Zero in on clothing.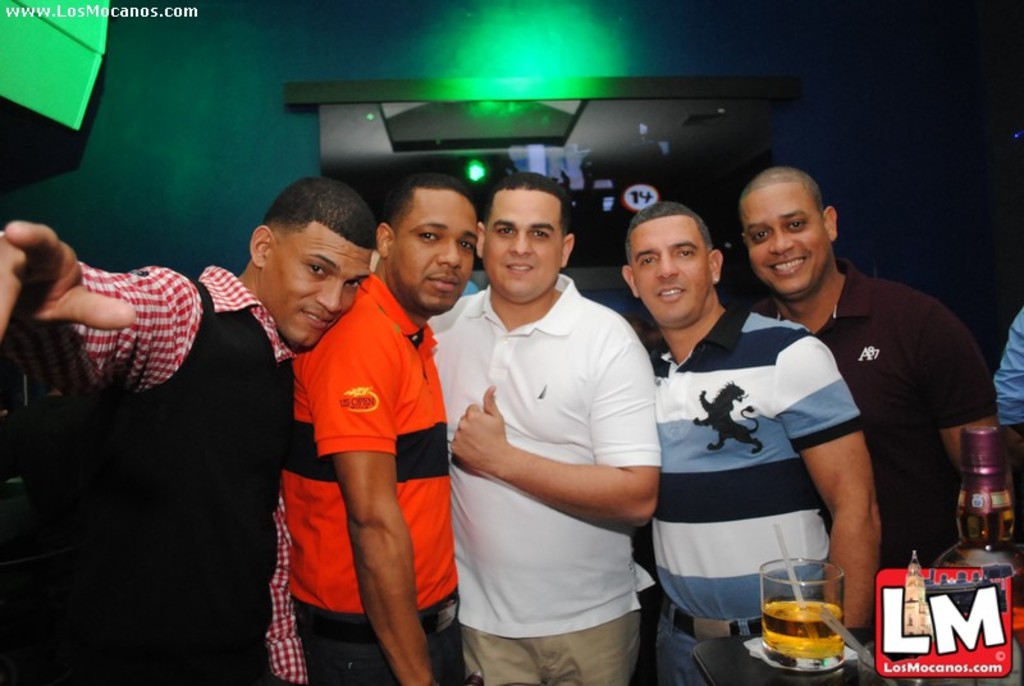
Zeroed in: l=14, t=260, r=308, b=685.
